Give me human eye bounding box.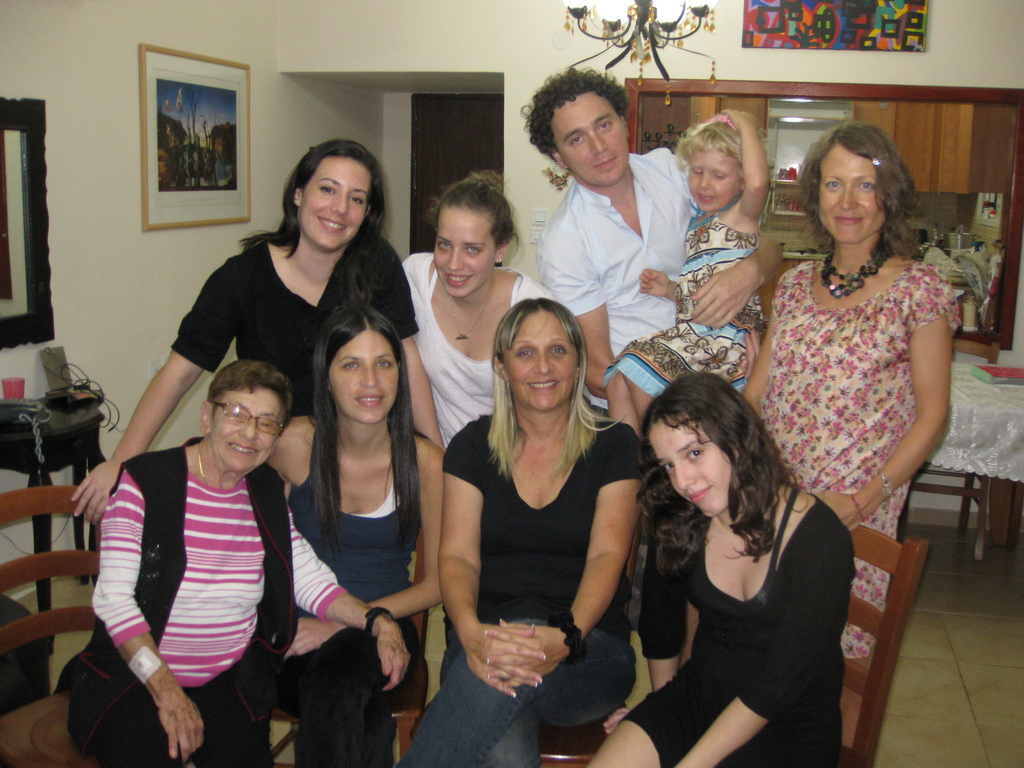
349 193 366 205.
